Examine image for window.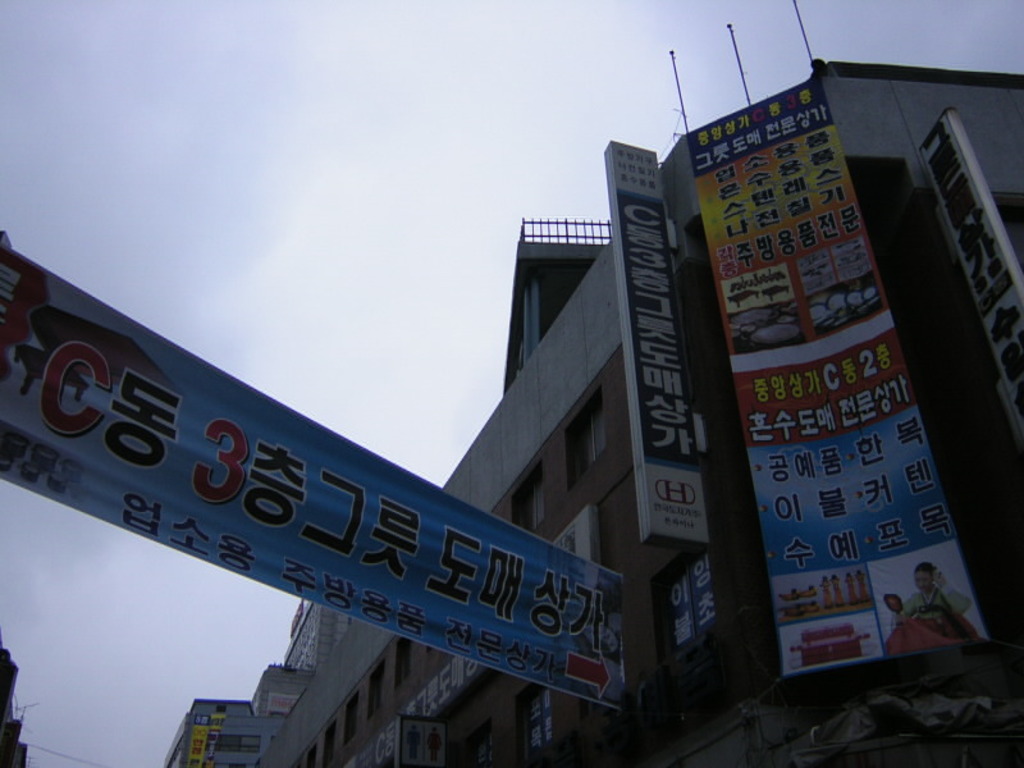
Examination result: [321,721,337,760].
